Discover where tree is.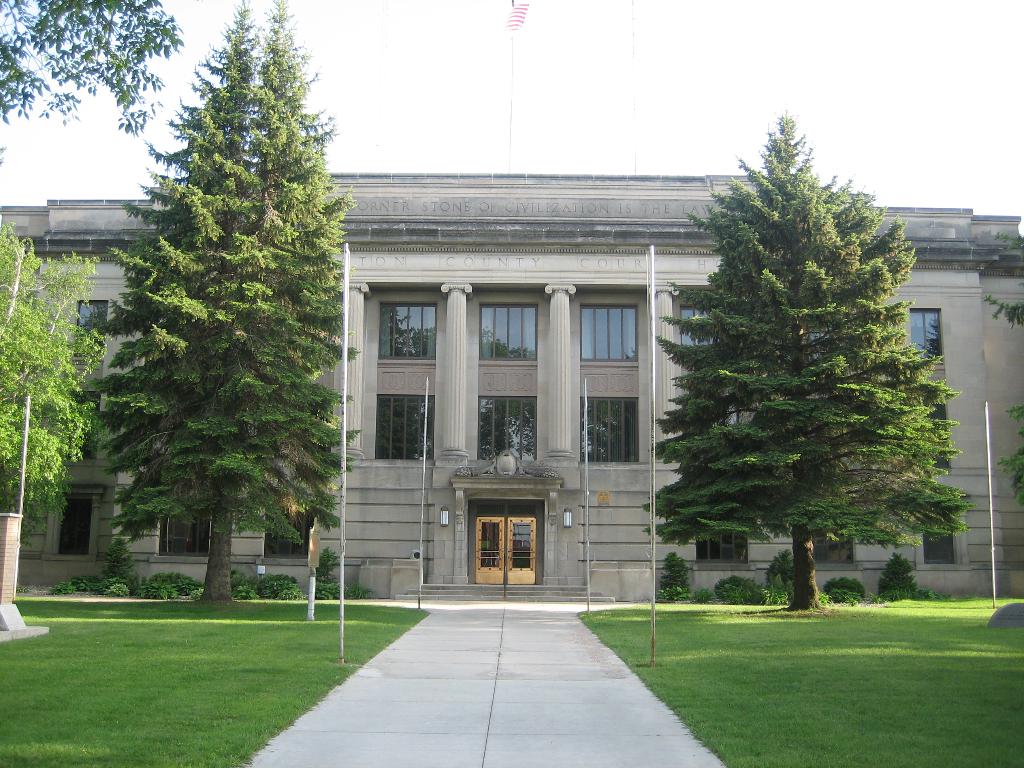
Discovered at 641:100:975:612.
